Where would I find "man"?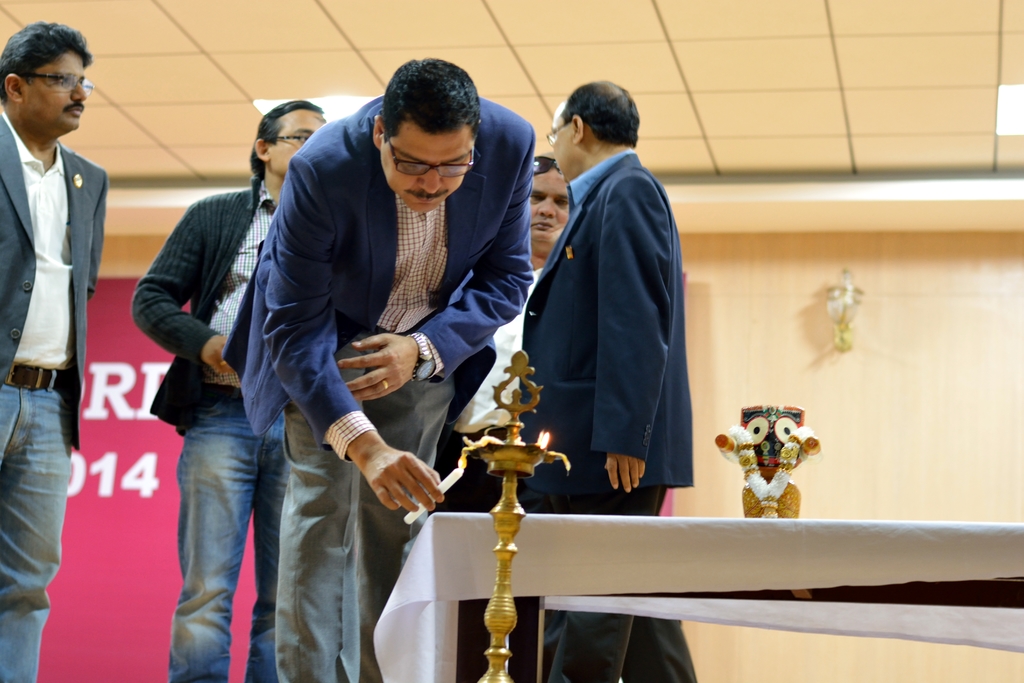
At {"left": 0, "top": 18, "right": 114, "bottom": 682}.
